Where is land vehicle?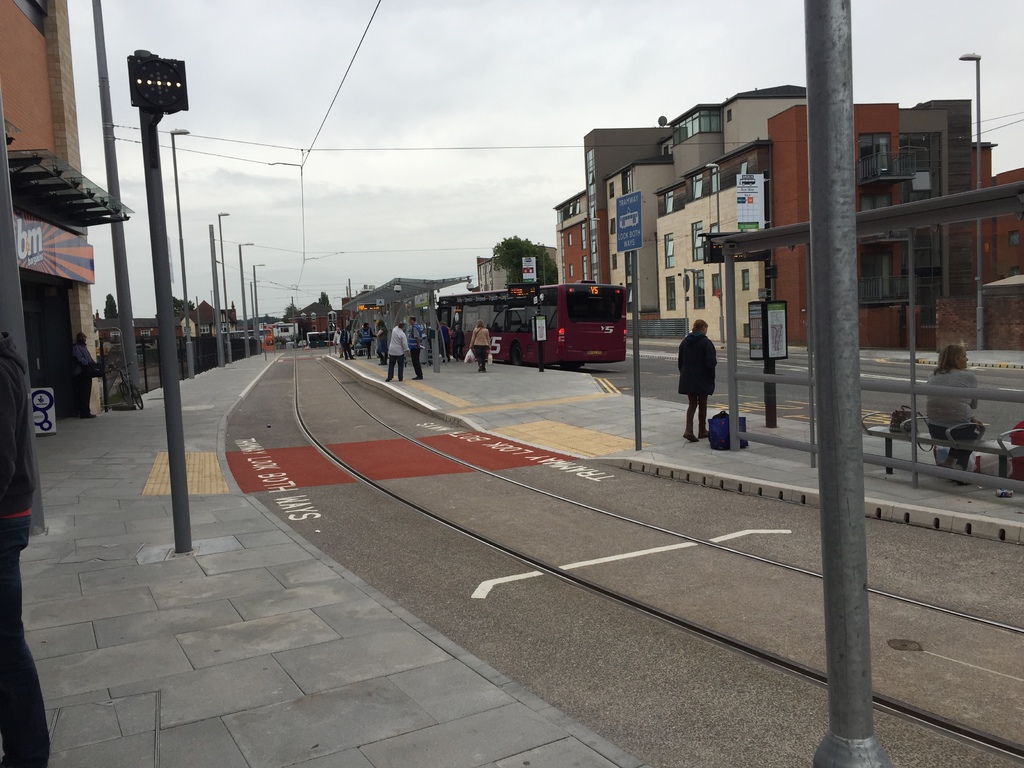
rect(442, 276, 664, 370).
